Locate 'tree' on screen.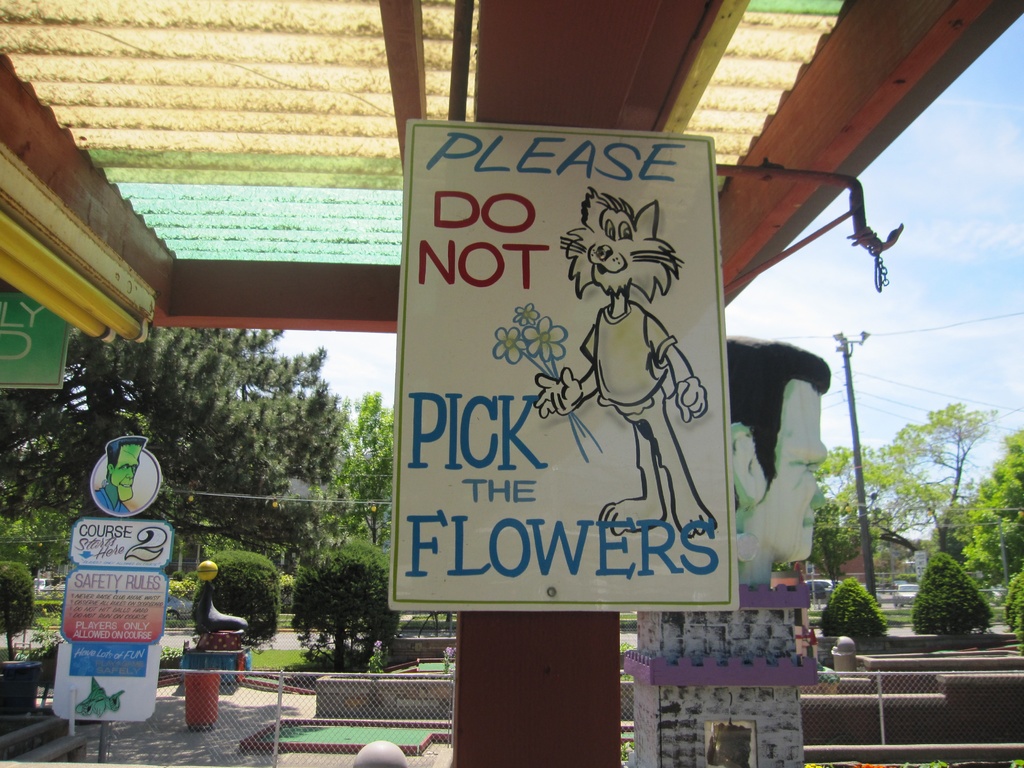
On screen at pyautogui.locateOnScreen(0, 326, 356, 583).
